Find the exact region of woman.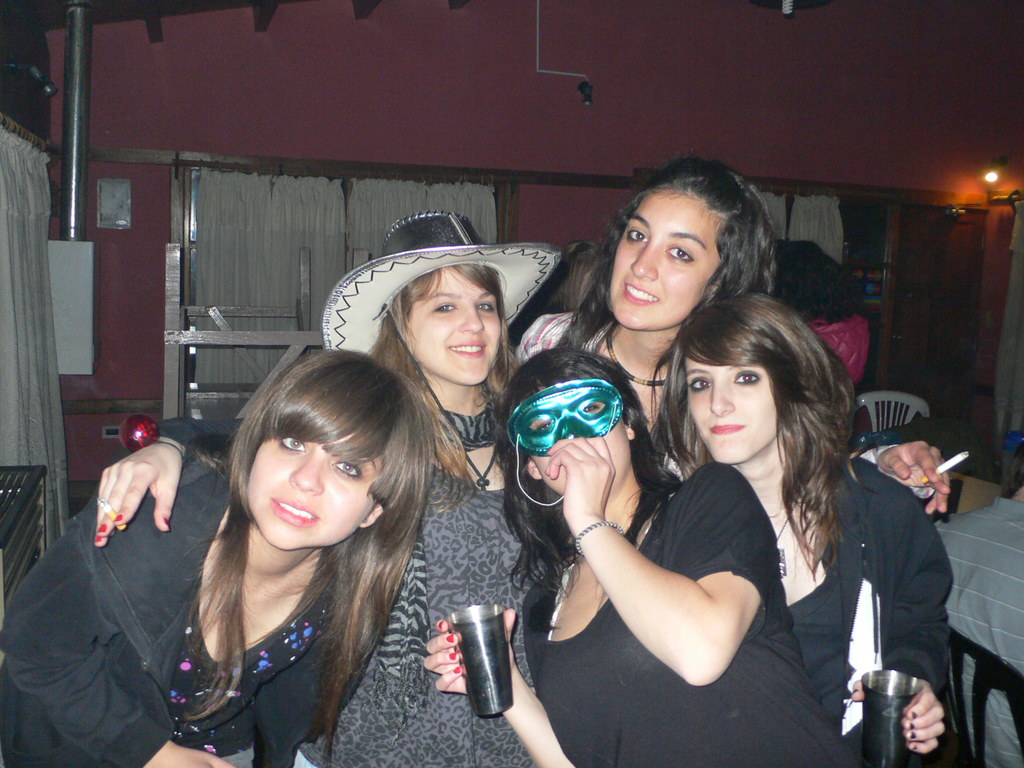
Exact region: 87/210/554/767.
